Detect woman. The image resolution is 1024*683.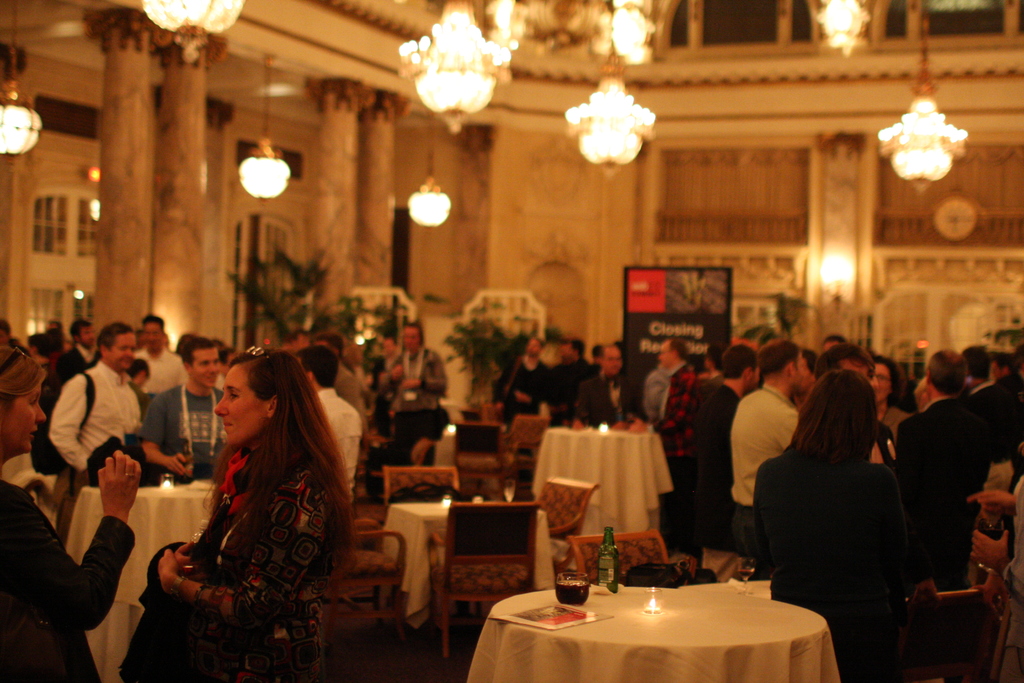
x1=0, y1=335, x2=141, y2=682.
